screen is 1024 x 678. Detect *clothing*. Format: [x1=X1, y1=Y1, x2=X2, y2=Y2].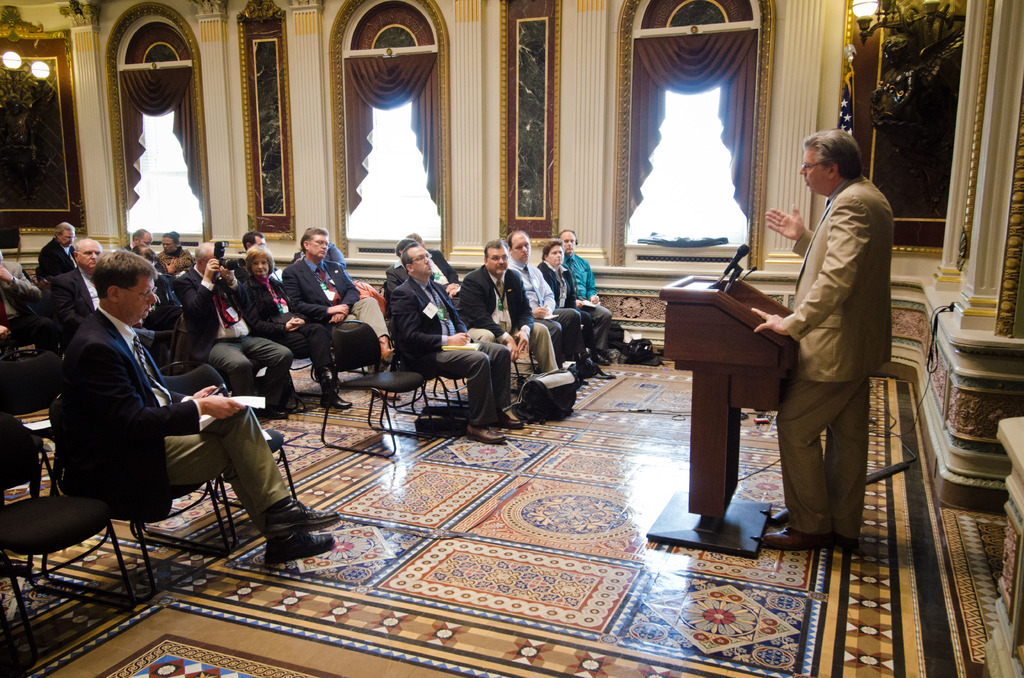
[x1=461, y1=254, x2=564, y2=400].
